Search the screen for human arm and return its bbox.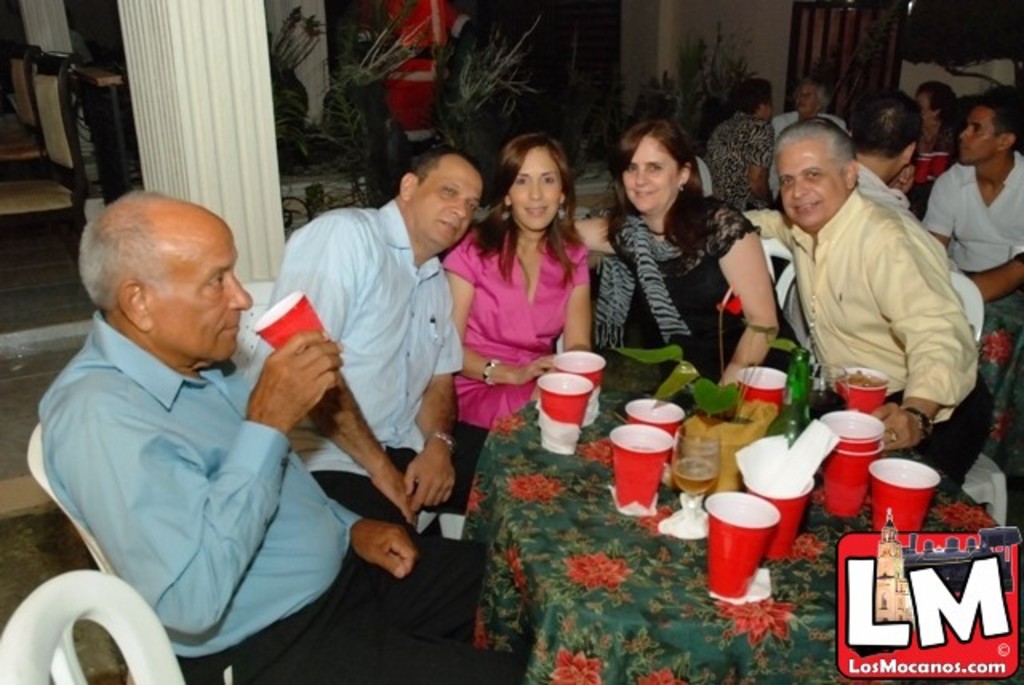
Found: 867 174 904 198.
